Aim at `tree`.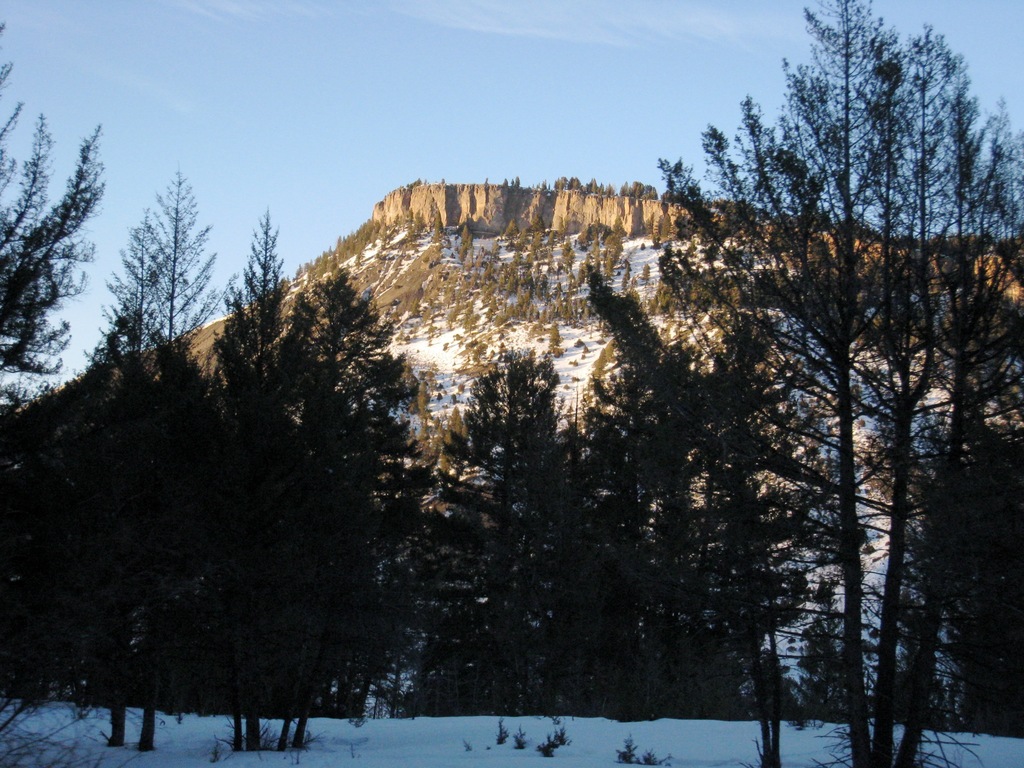
Aimed at detection(395, 341, 587, 712).
